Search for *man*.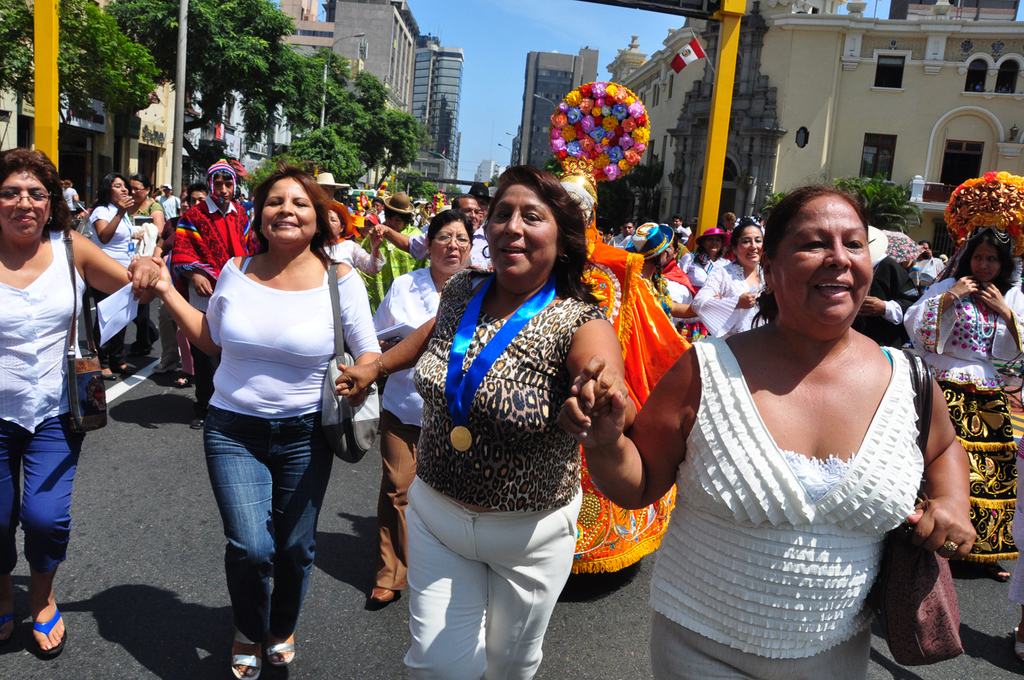
Found at (x1=720, y1=210, x2=743, y2=233).
